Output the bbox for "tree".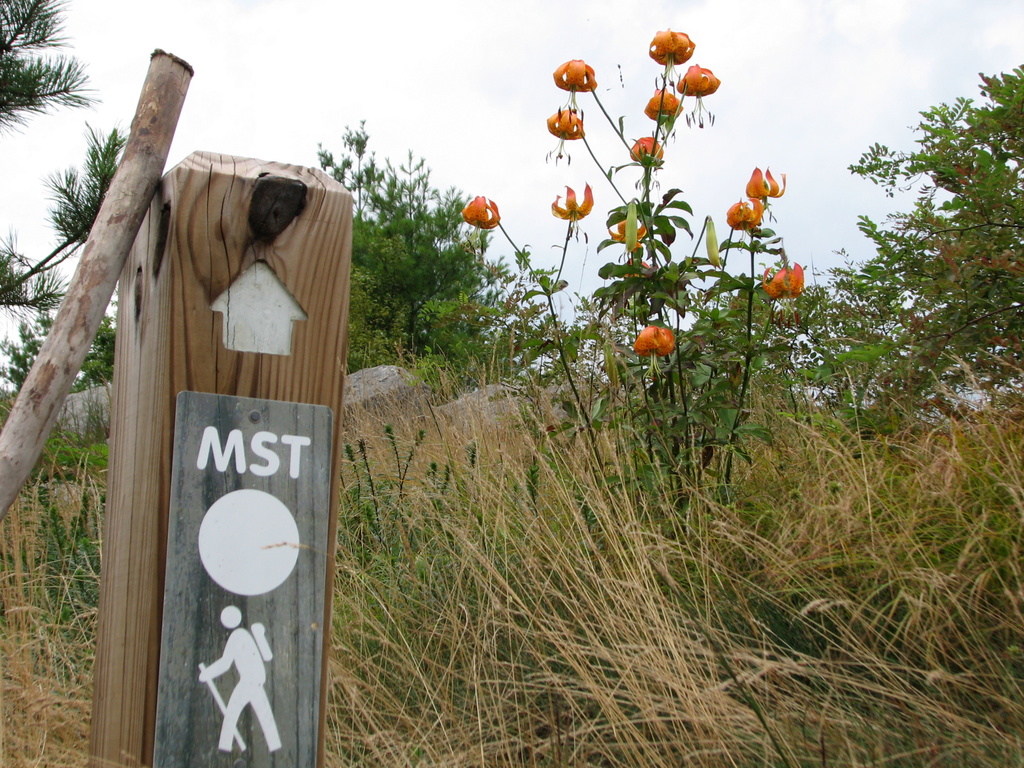
827:59:1023:421.
